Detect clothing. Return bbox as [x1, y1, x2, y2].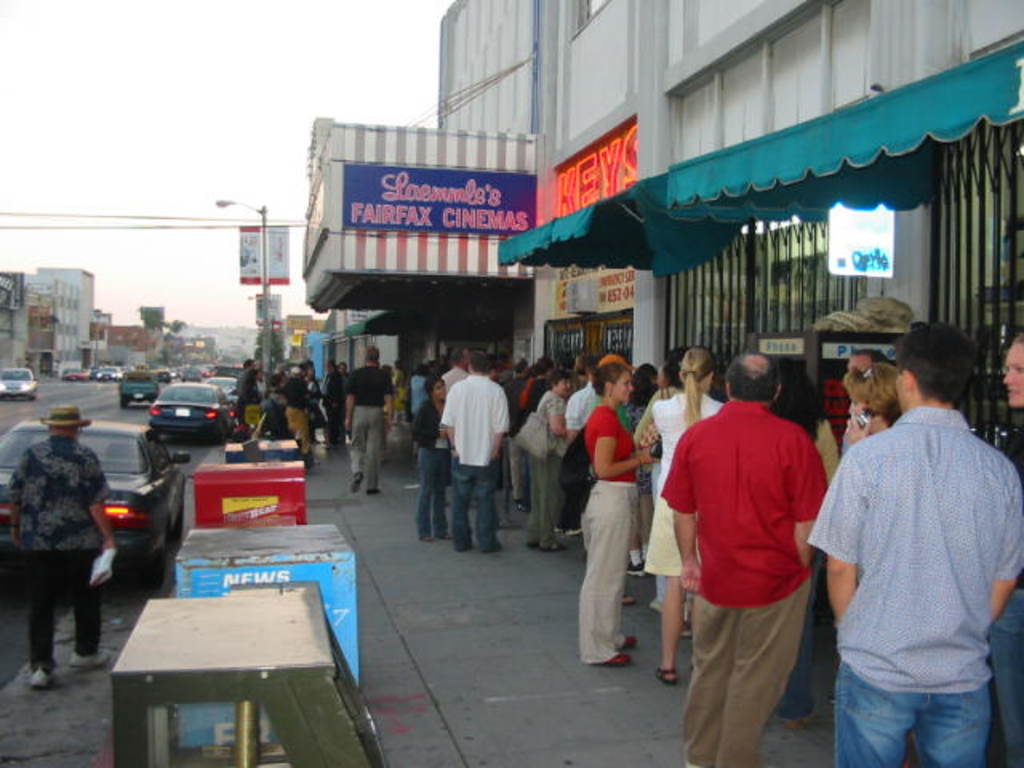
[10, 434, 102, 650].
